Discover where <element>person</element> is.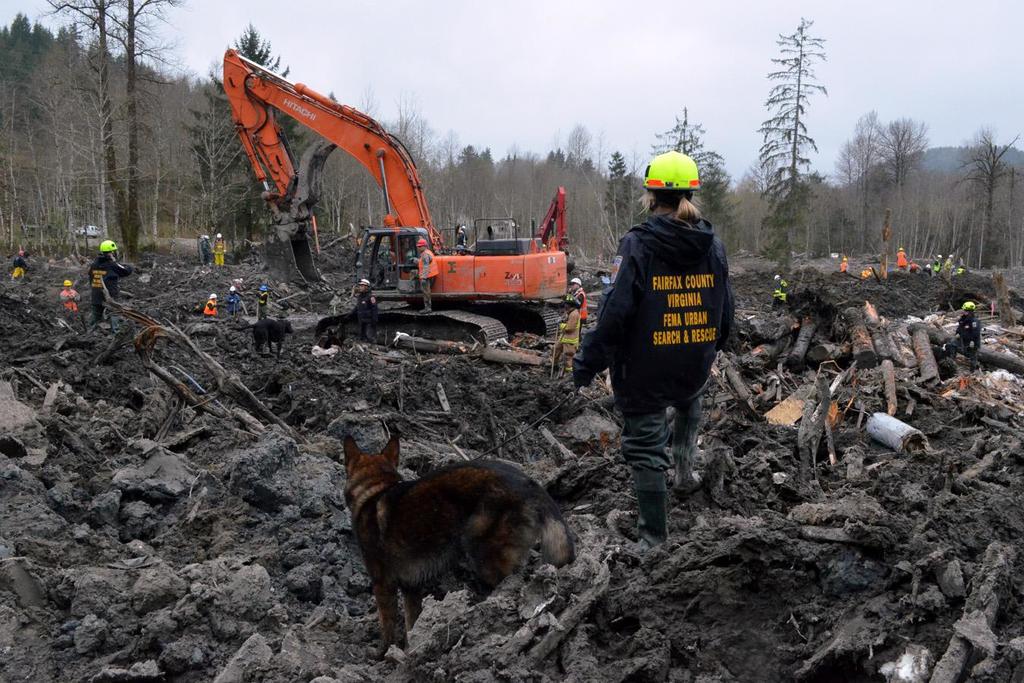
Discovered at bbox=[571, 279, 587, 338].
